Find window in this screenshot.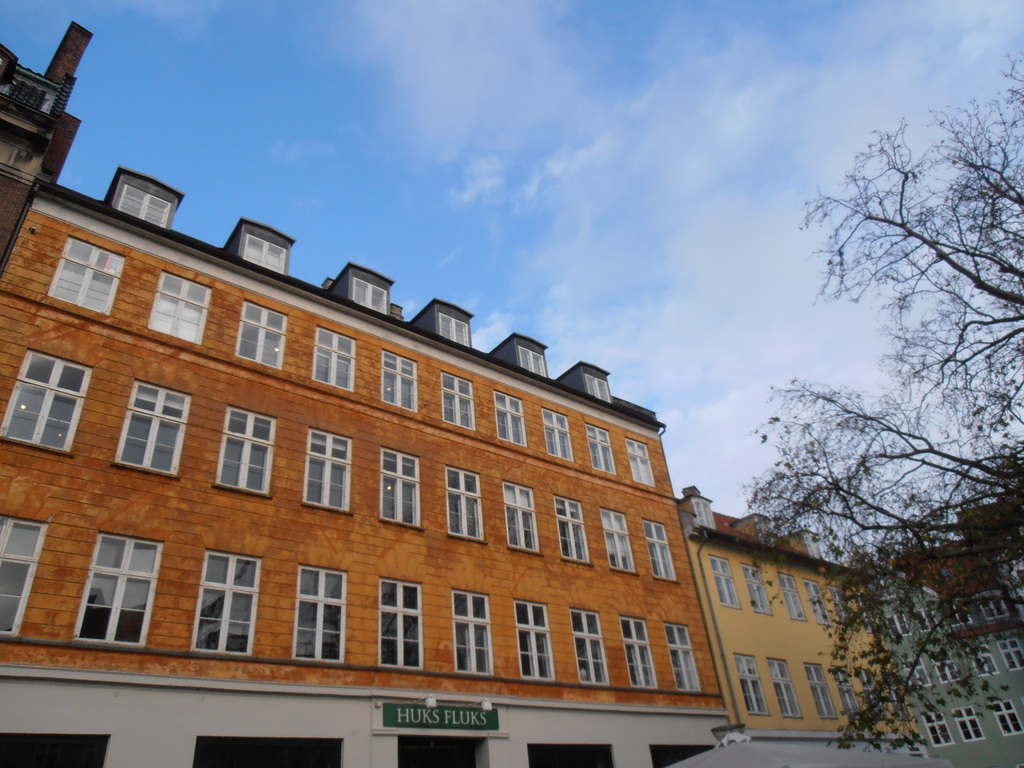
The bounding box for window is box=[966, 644, 999, 685].
